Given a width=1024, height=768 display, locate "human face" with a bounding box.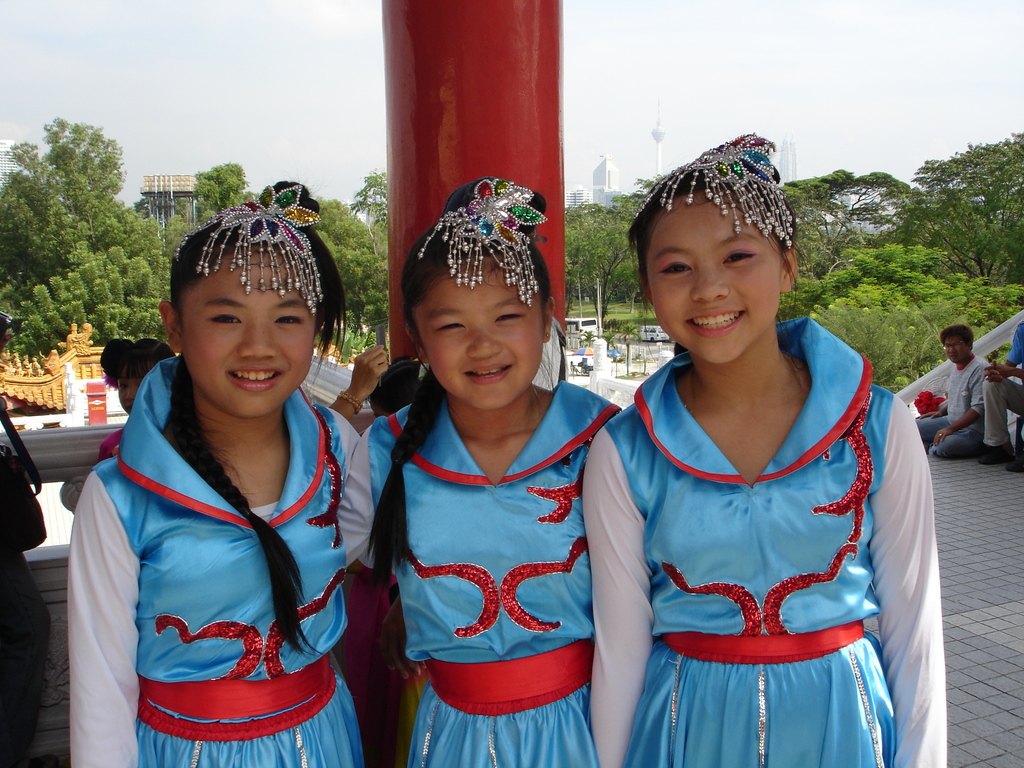
Located: [645,193,781,362].
